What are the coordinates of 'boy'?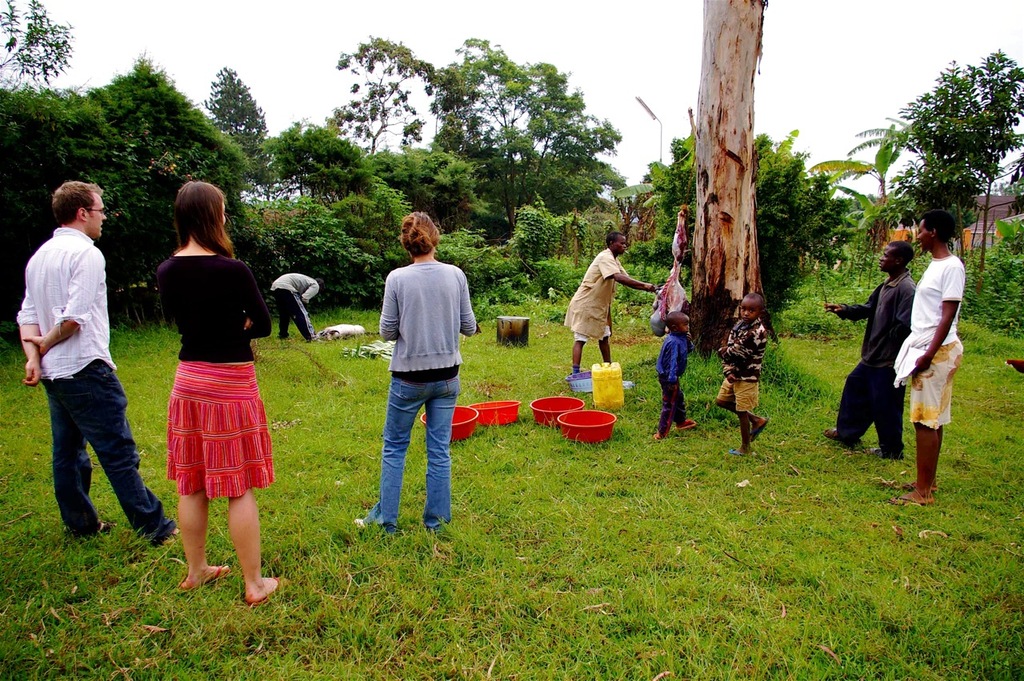
region(16, 179, 178, 555).
